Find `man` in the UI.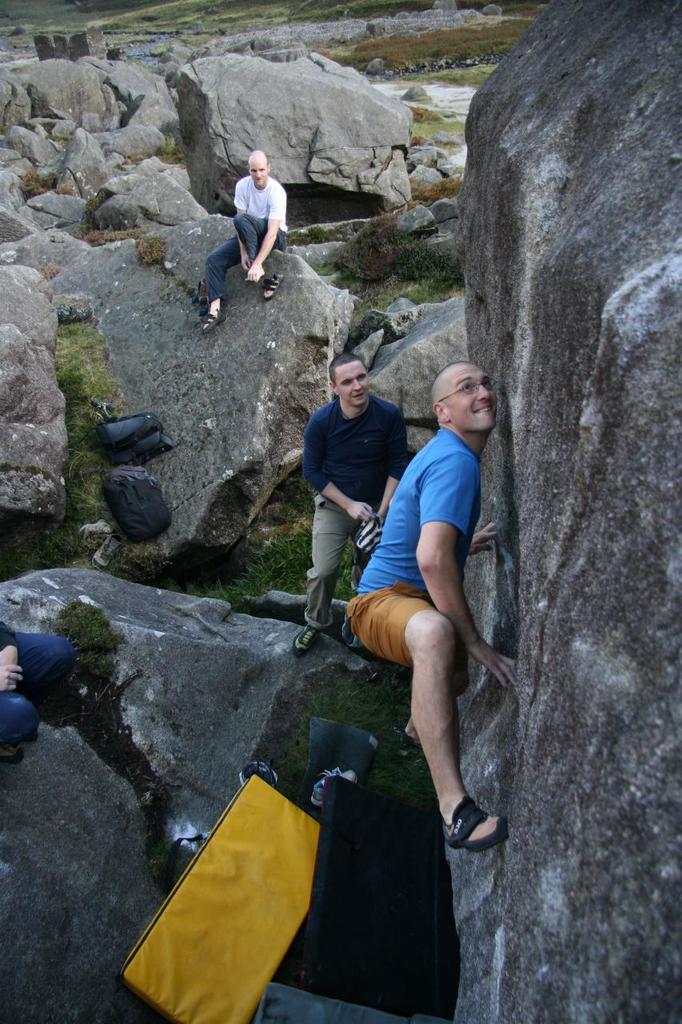
UI element at bbox(293, 352, 408, 658).
